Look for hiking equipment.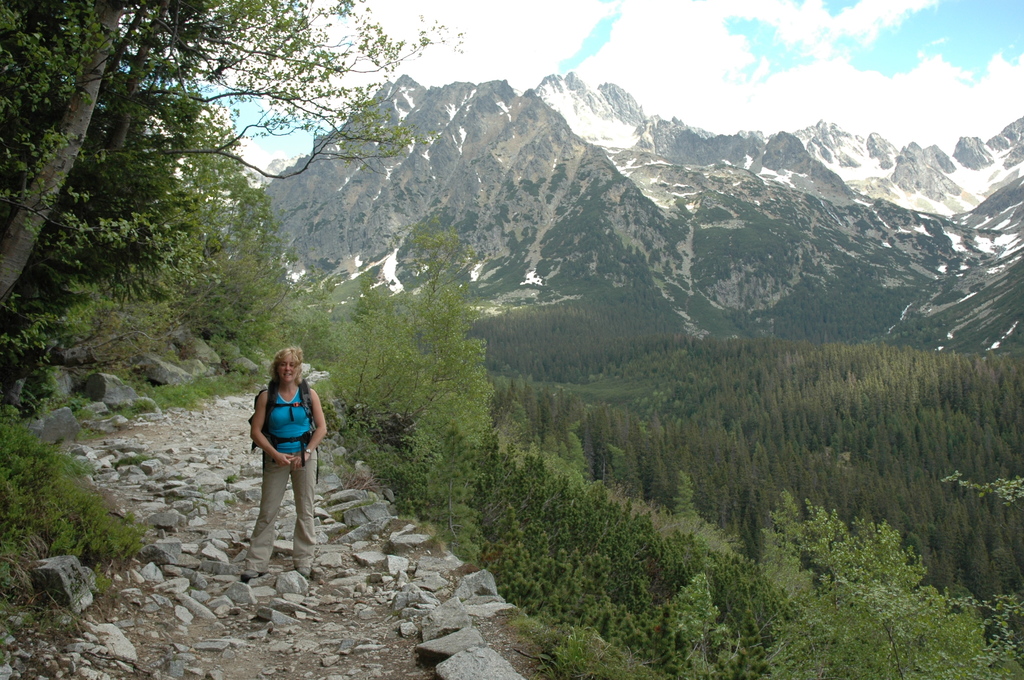
Found: [250, 378, 320, 480].
